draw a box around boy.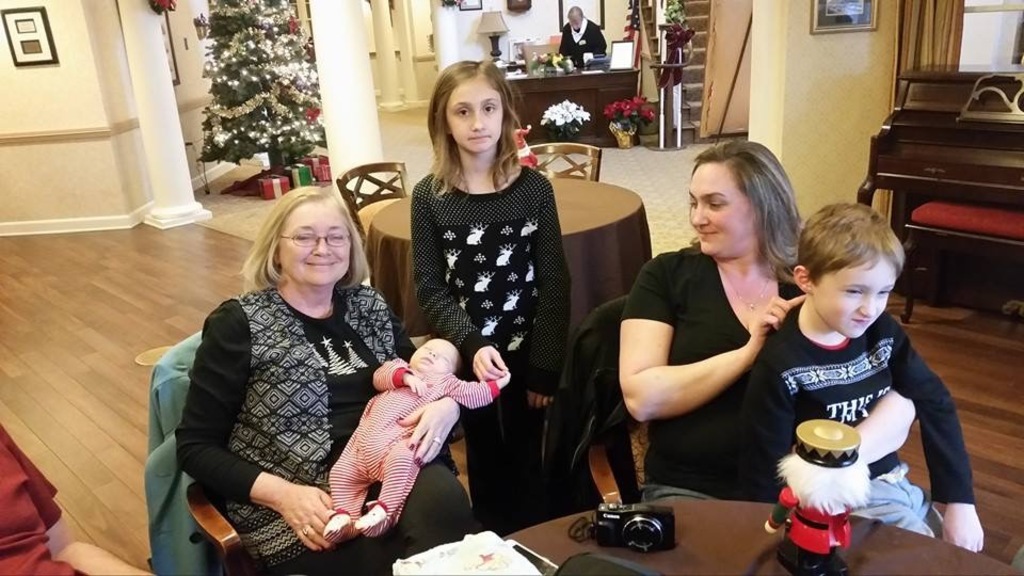
[x1=747, y1=201, x2=994, y2=571].
